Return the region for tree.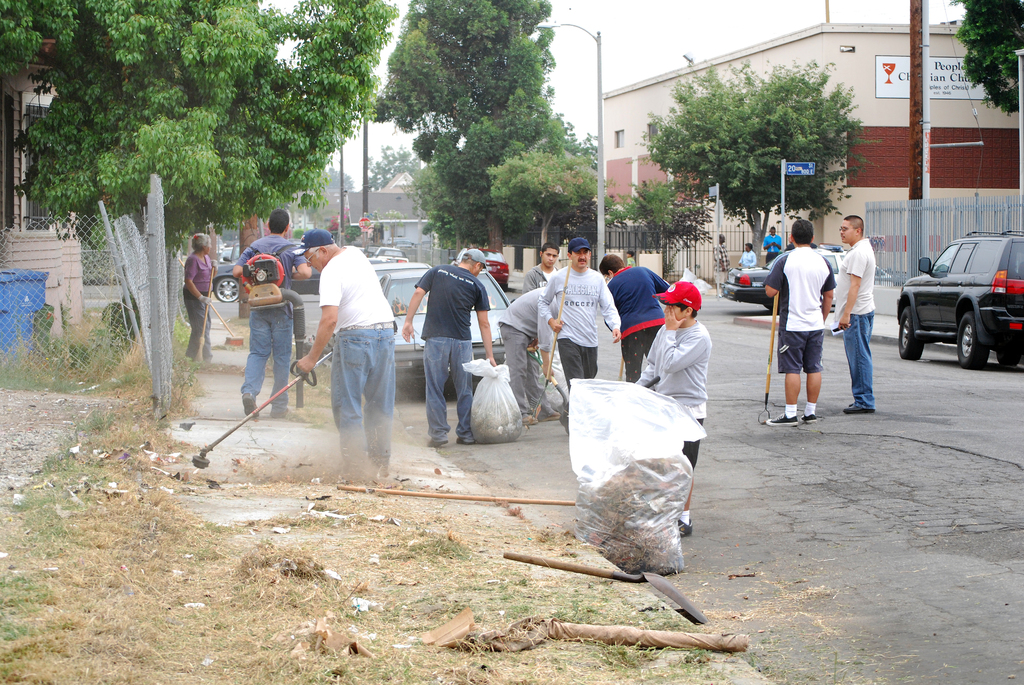
select_region(481, 131, 608, 268).
